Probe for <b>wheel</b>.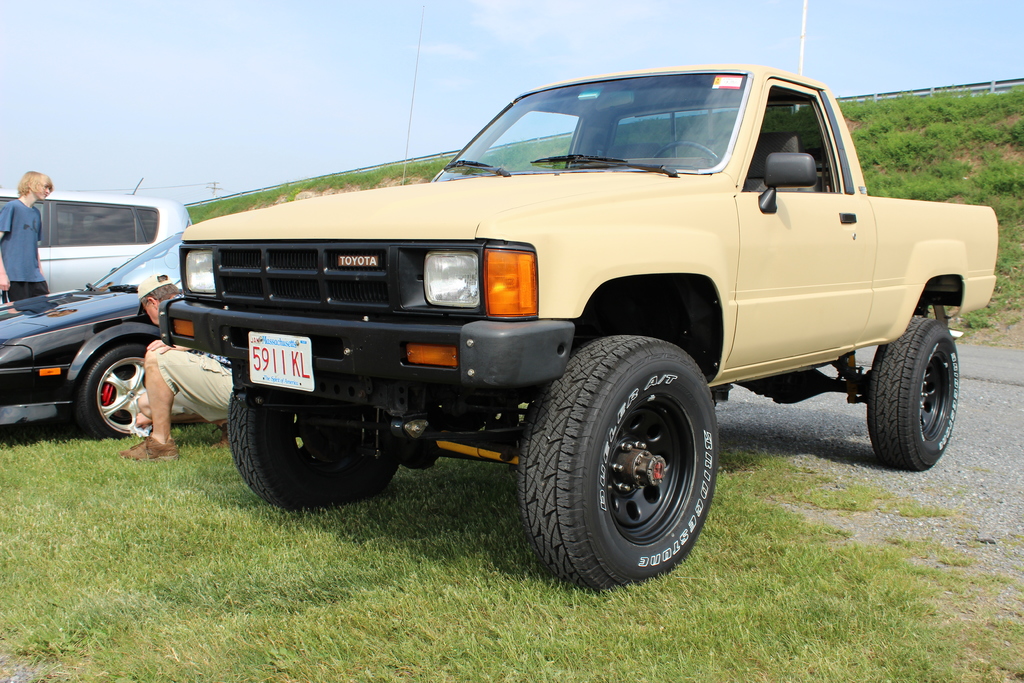
Probe result: l=229, t=384, r=391, b=520.
